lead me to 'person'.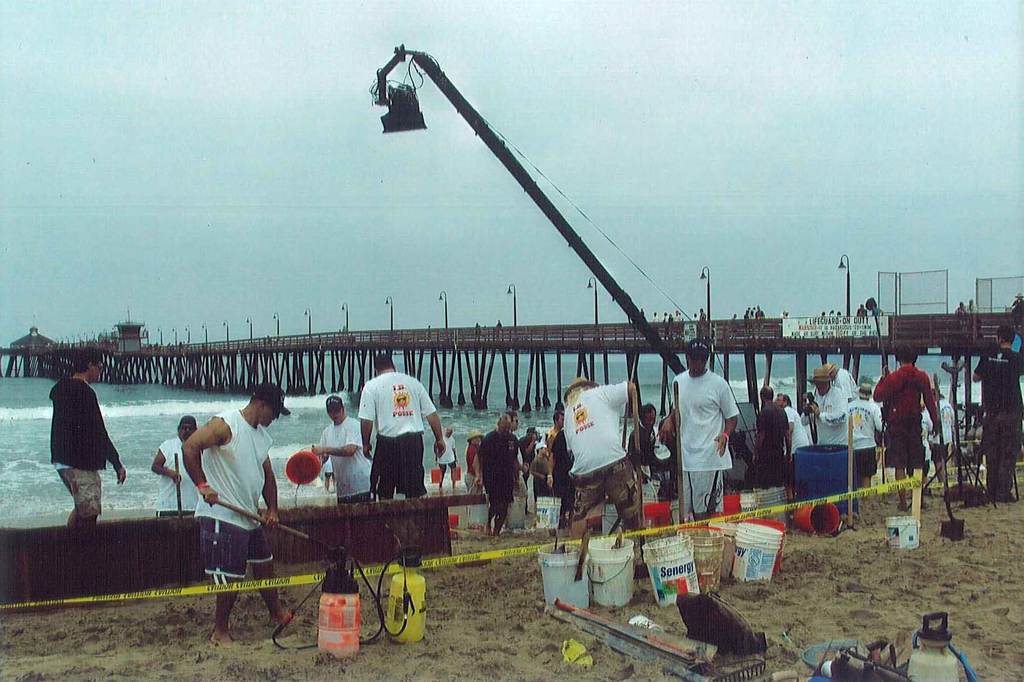
Lead to (left=801, top=369, right=848, bottom=444).
